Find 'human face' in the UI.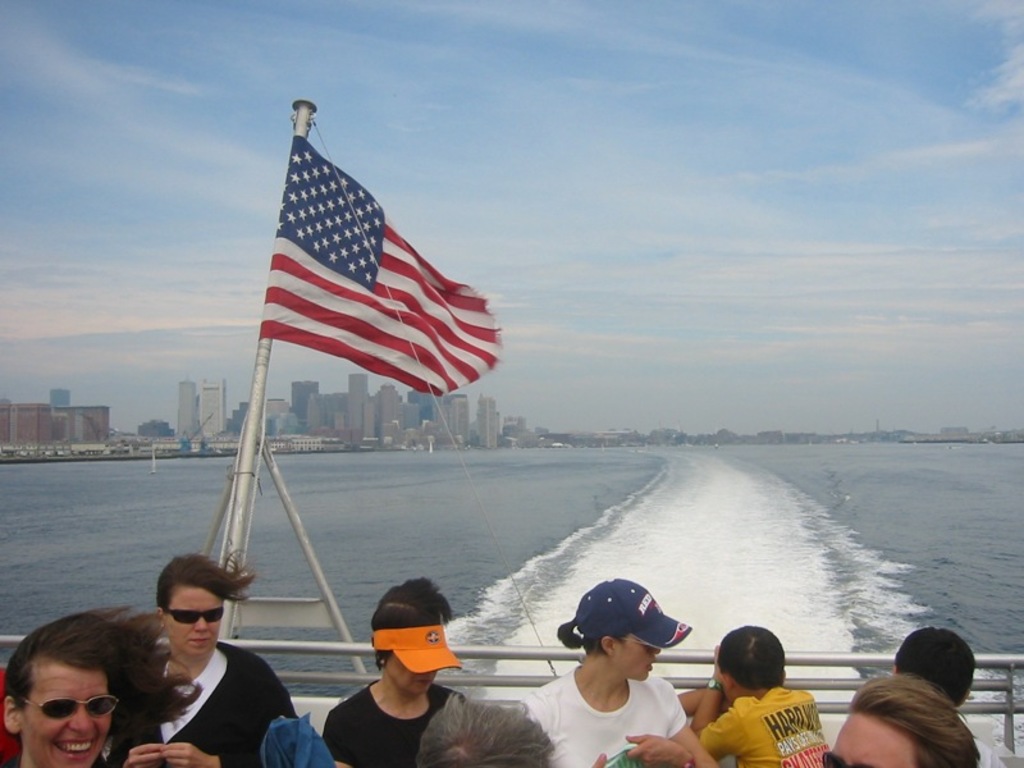
UI element at x1=164, y1=588, x2=221, y2=659.
